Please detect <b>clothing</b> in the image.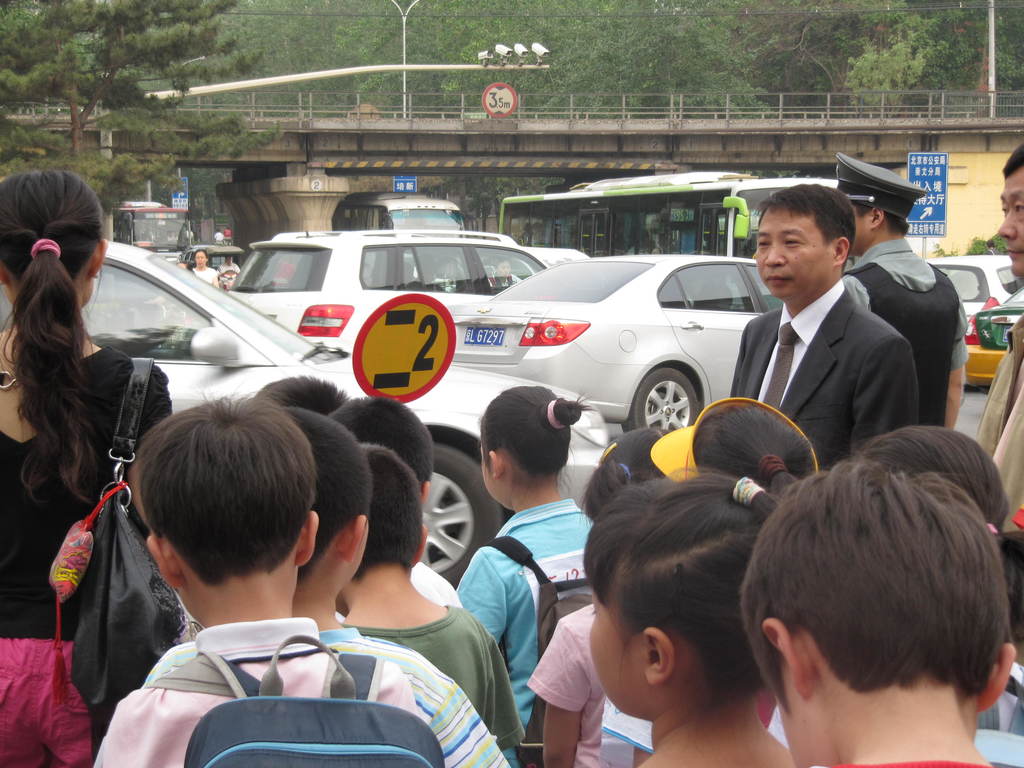
(975, 309, 1023, 532).
